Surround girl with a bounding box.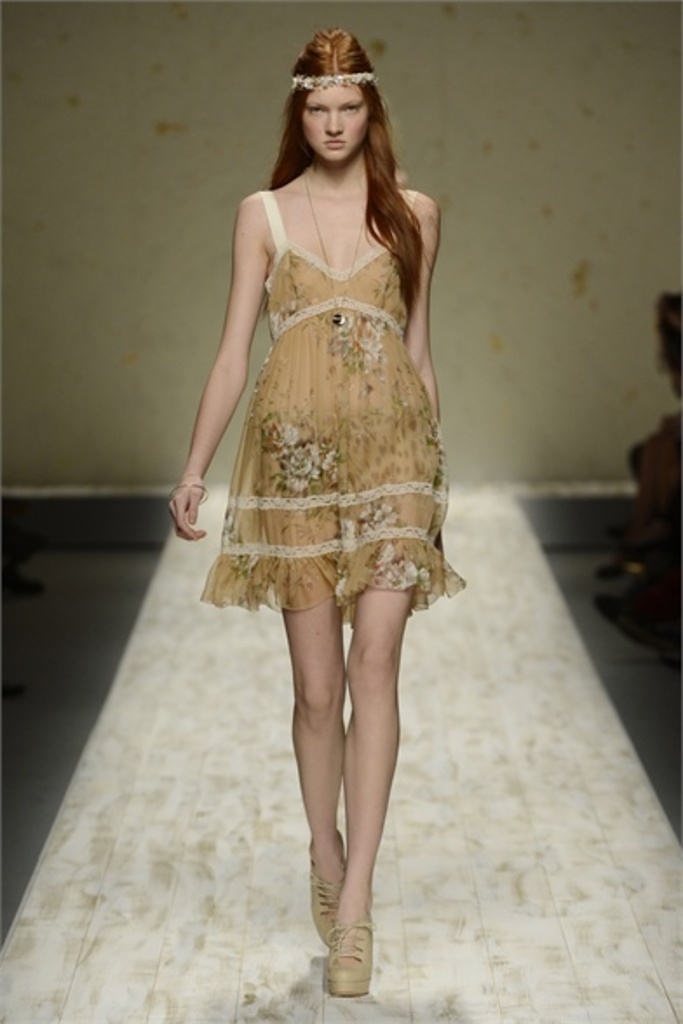
box(164, 24, 469, 996).
